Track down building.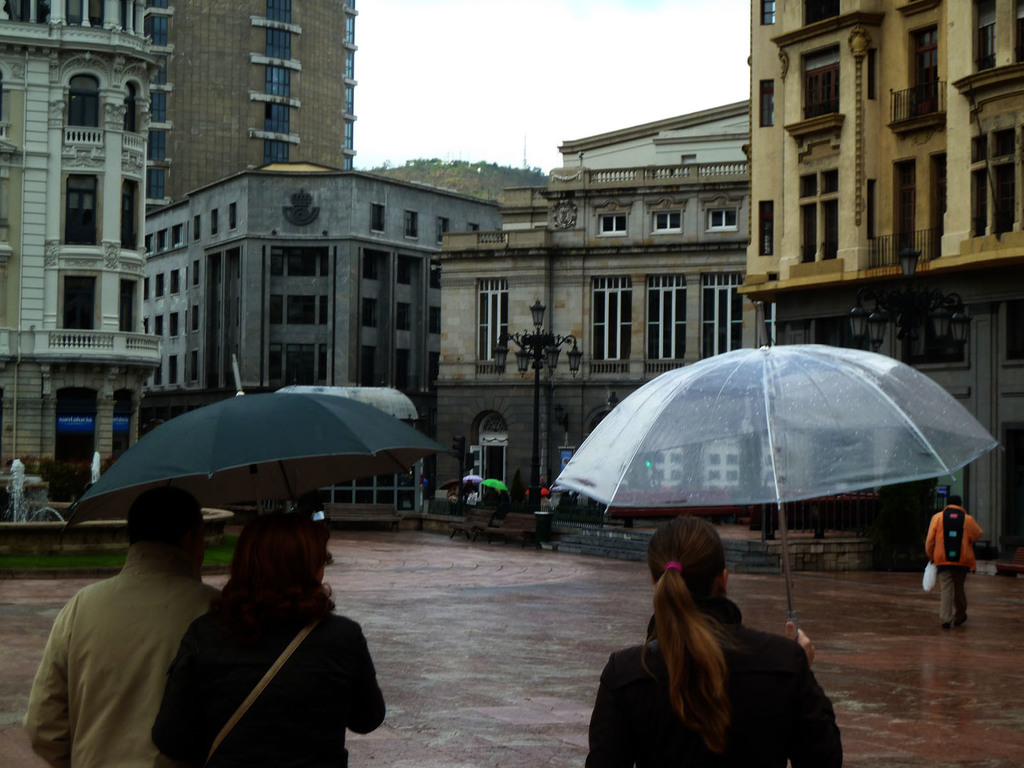
Tracked to <region>439, 94, 1023, 500</region>.
